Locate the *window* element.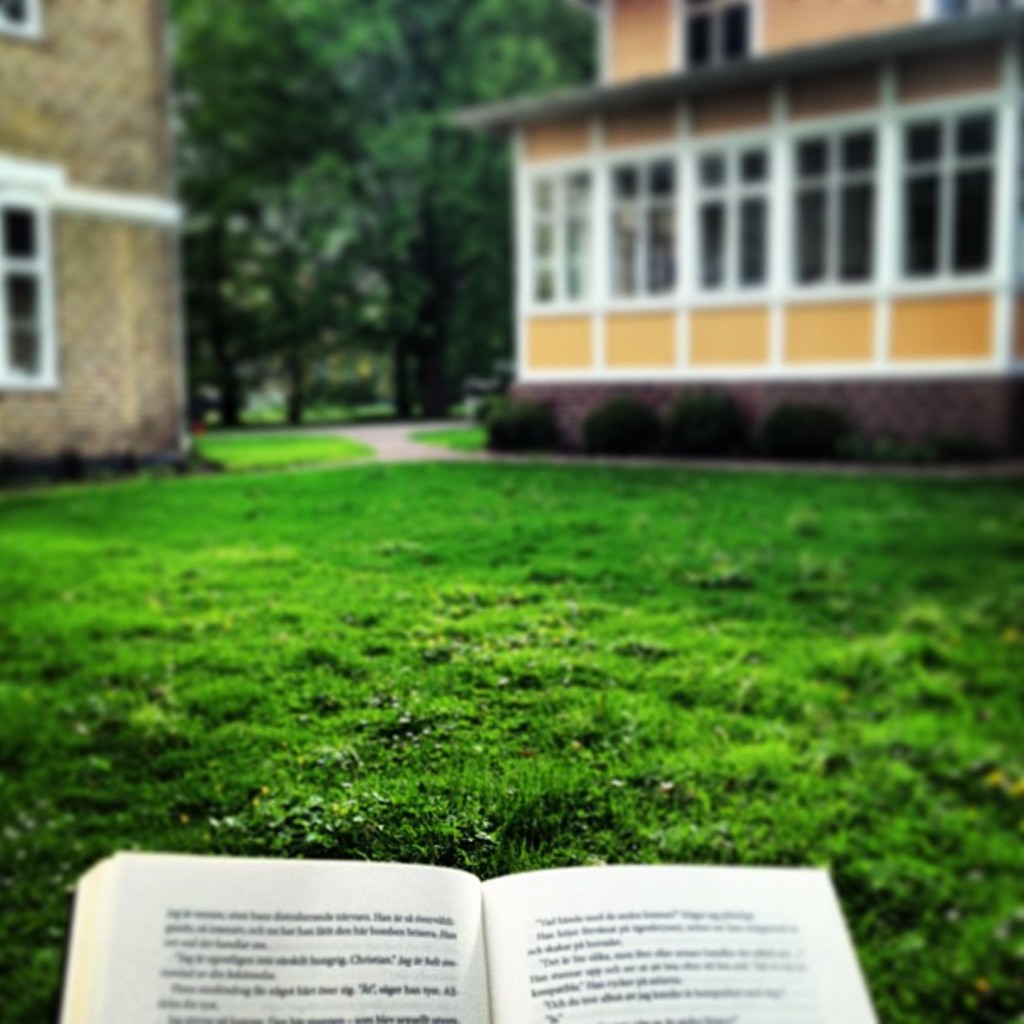
Element bbox: (x1=877, y1=104, x2=1009, y2=291).
